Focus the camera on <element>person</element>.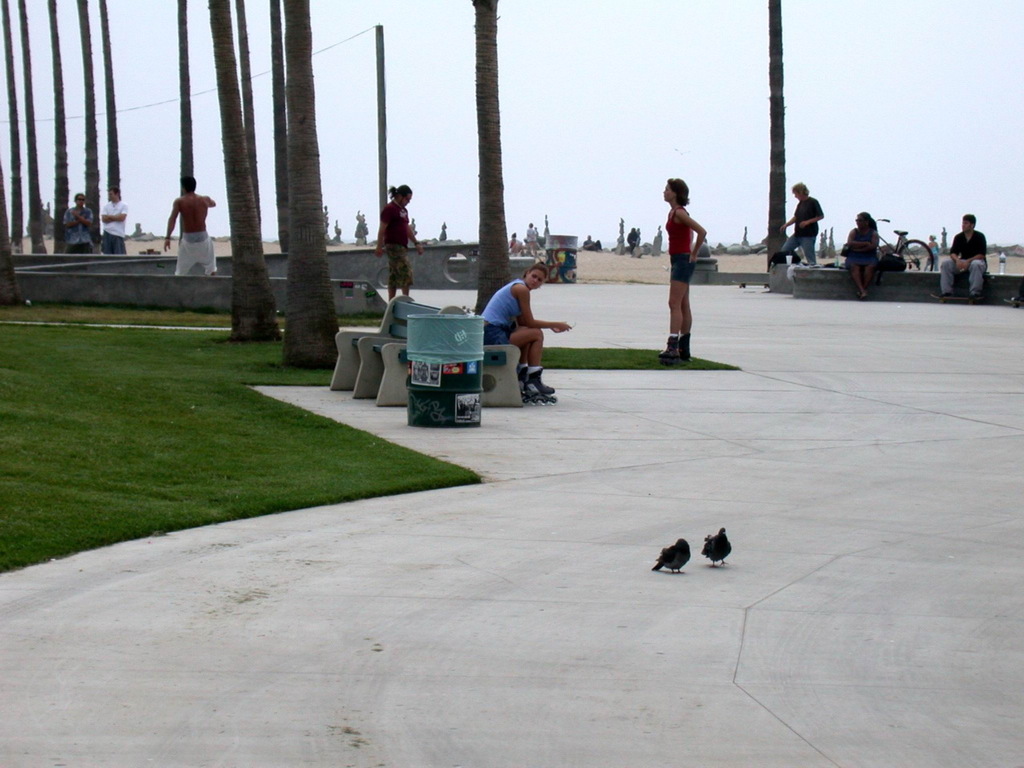
Focus region: [x1=483, y1=262, x2=563, y2=410].
